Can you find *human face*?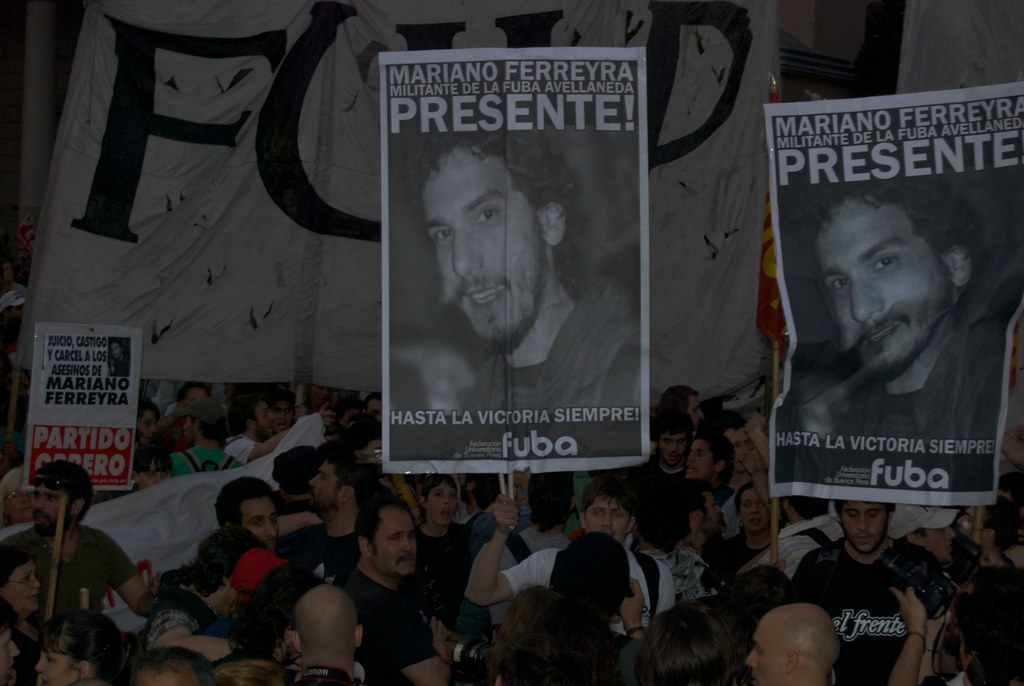
Yes, bounding box: {"x1": 928, "y1": 525, "x2": 957, "y2": 561}.
